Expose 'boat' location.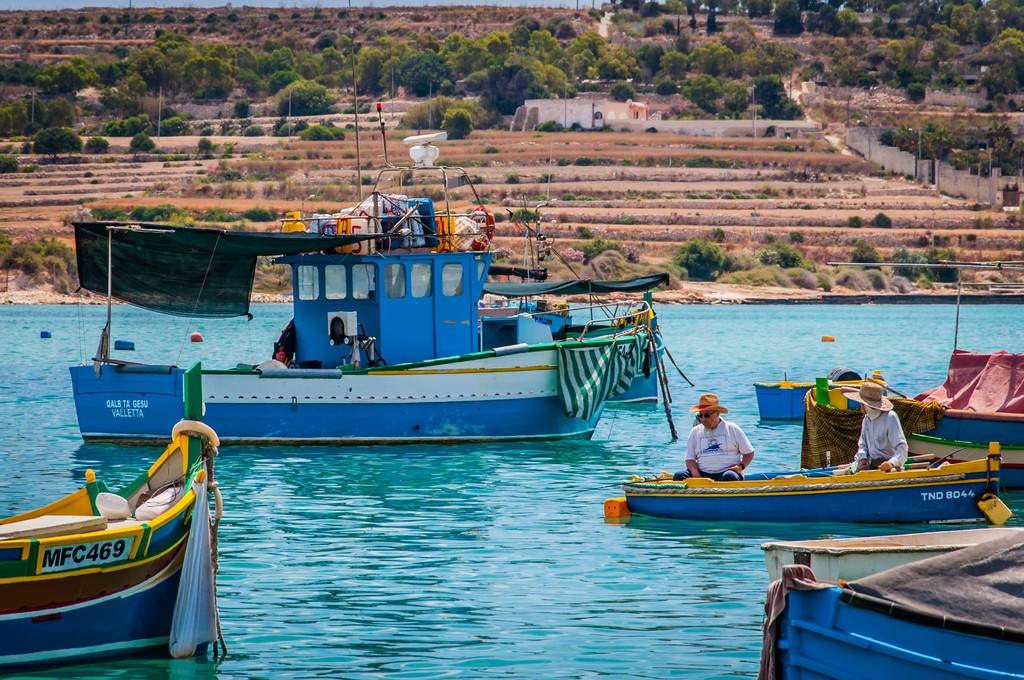
Exposed at <region>0, 366, 233, 660</region>.
